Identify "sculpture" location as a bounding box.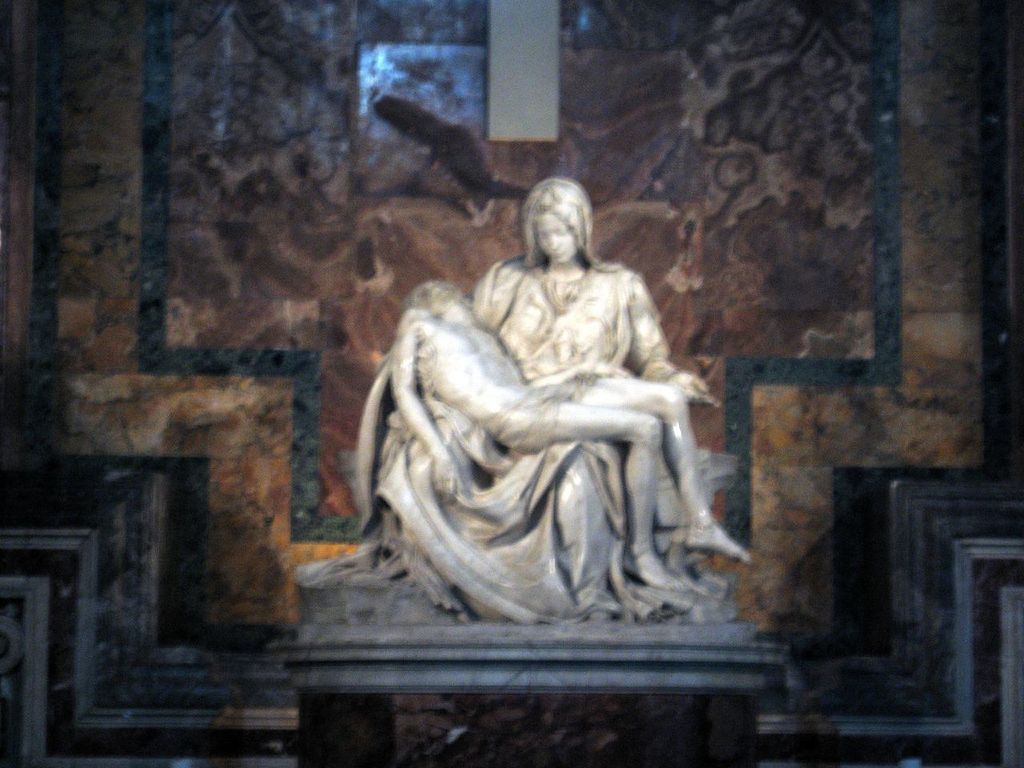
bbox=(346, 159, 738, 642).
